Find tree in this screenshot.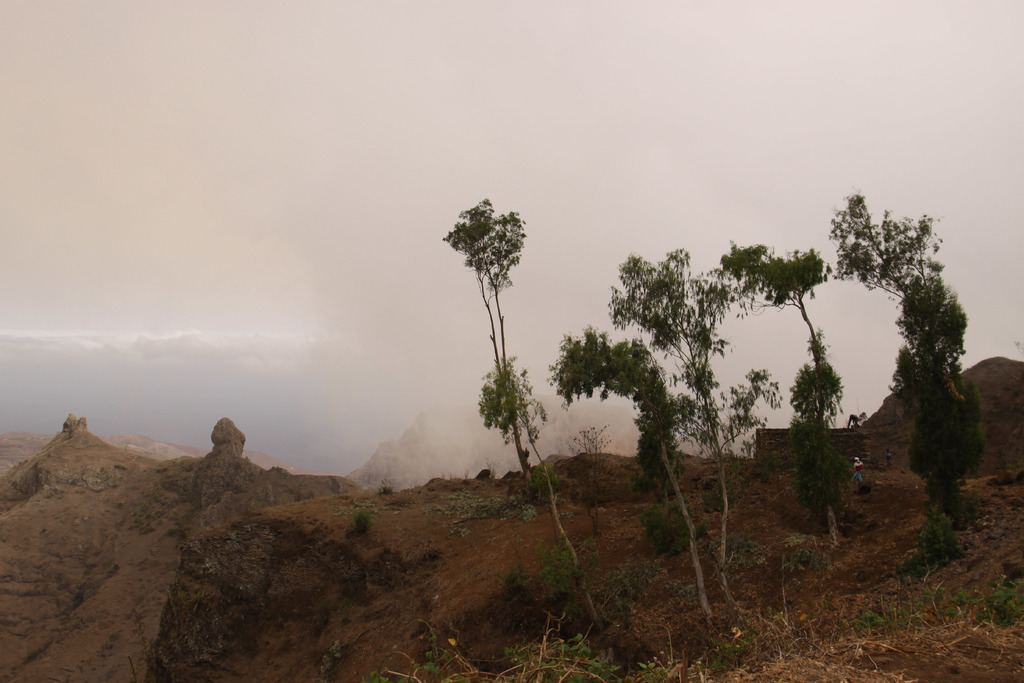
The bounding box for tree is 547 329 725 636.
